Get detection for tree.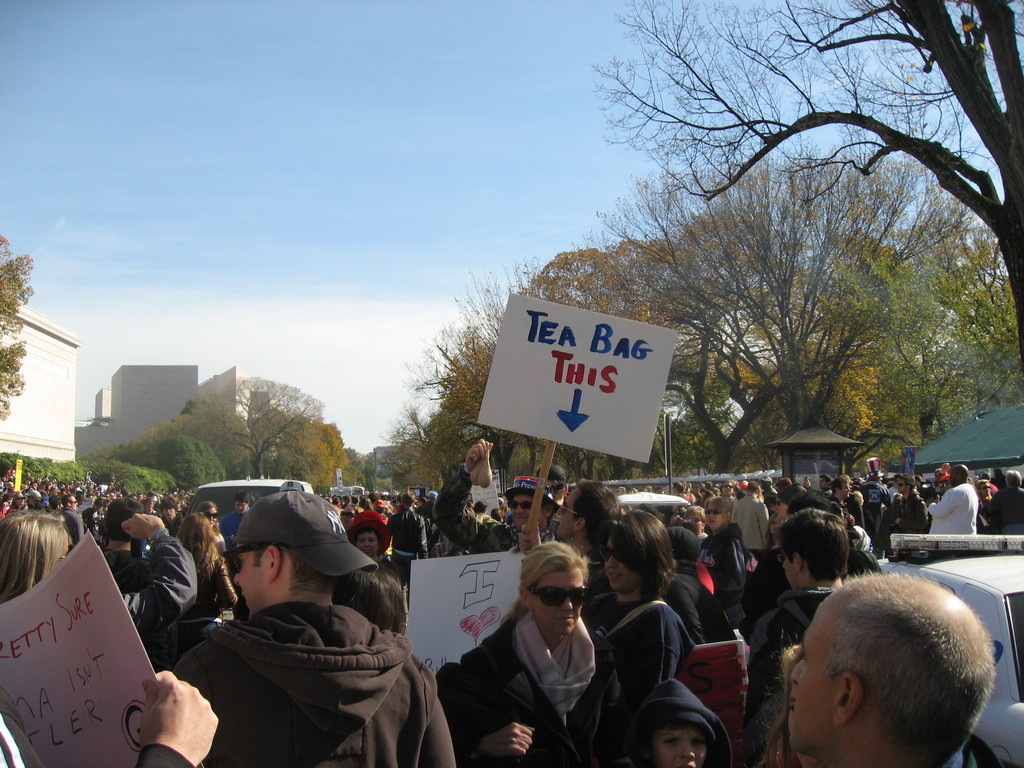
Detection: {"left": 0, "top": 232, "right": 35, "bottom": 426}.
